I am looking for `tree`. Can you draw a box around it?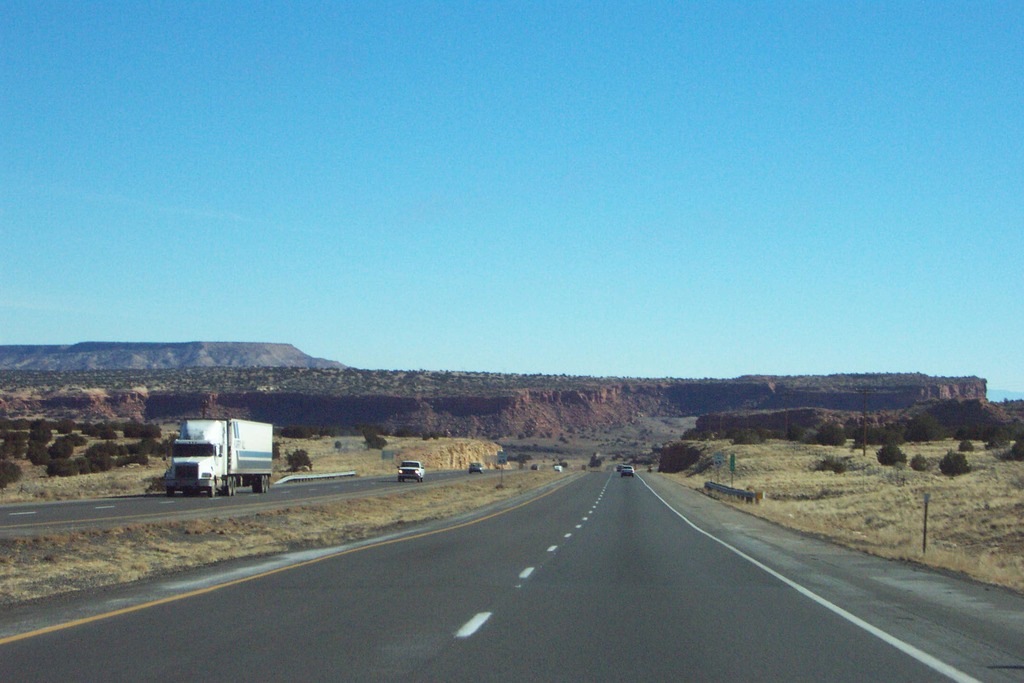
Sure, the bounding box is select_region(365, 432, 390, 450).
